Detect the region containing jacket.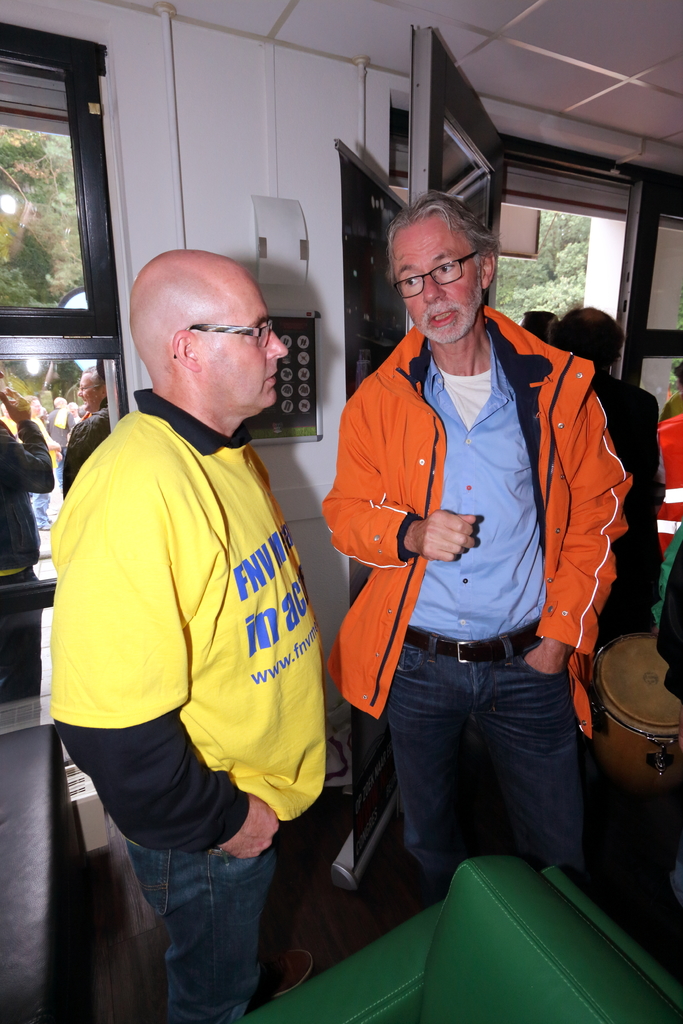
[left=646, top=532, right=682, bottom=651].
